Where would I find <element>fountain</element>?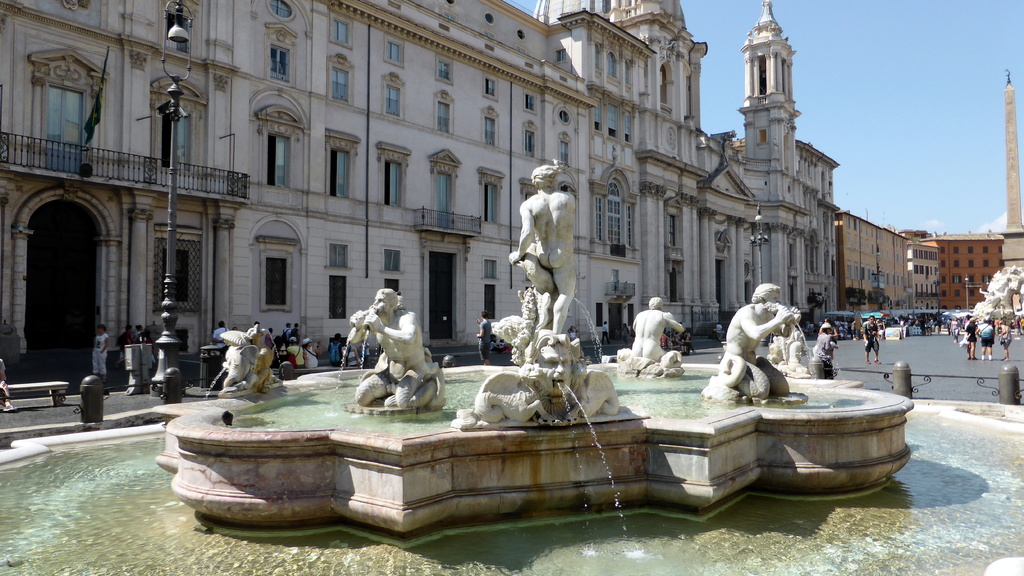
At <region>143, 225, 934, 518</region>.
